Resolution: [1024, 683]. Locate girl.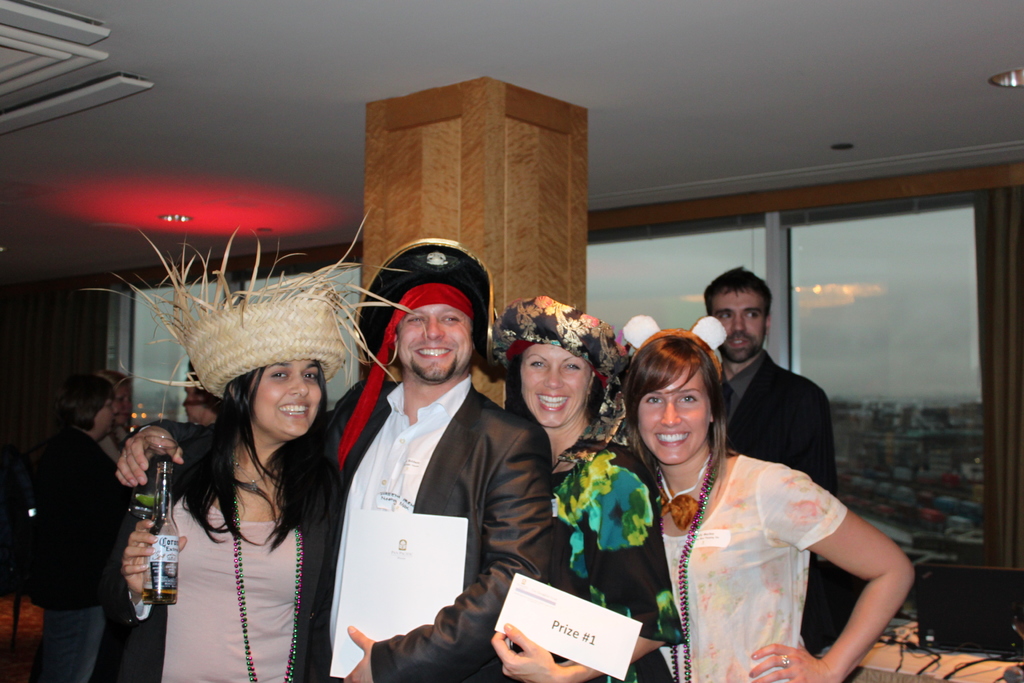
bbox=[628, 335, 919, 682].
